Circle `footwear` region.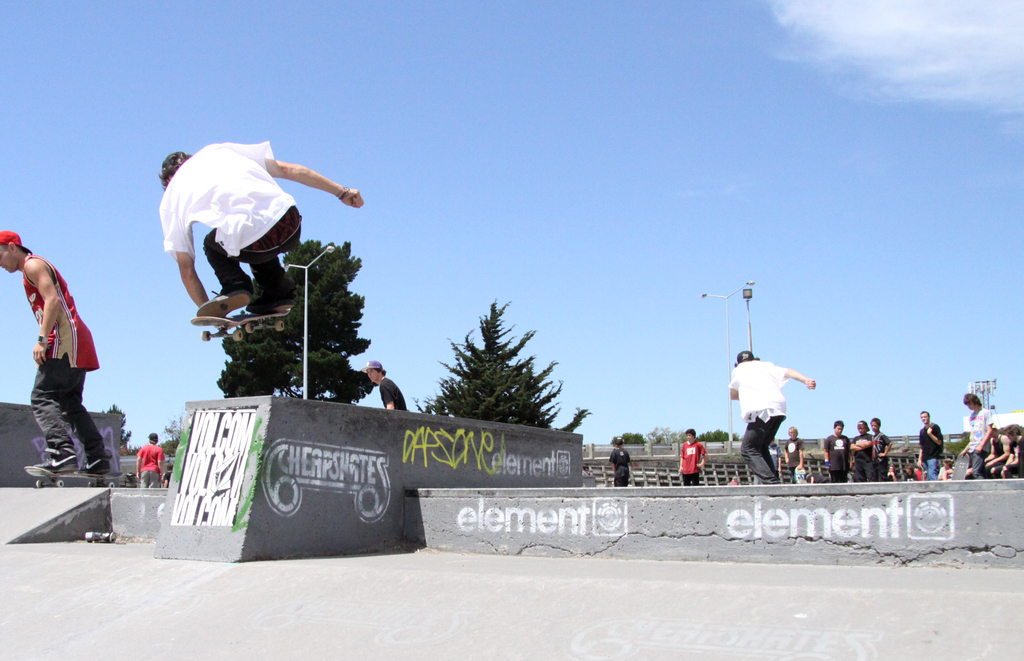
Region: detection(31, 446, 80, 473).
